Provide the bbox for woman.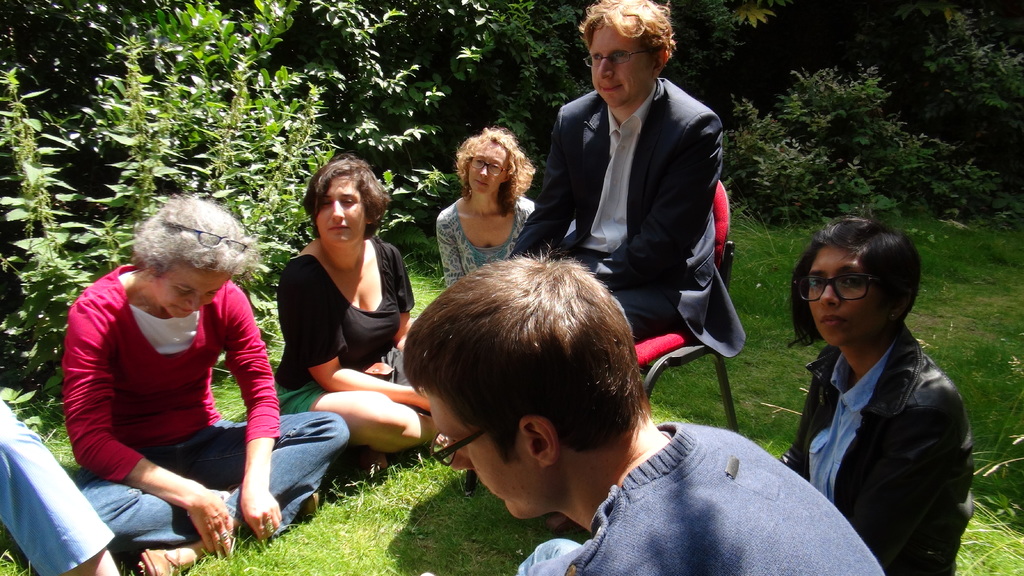
crop(261, 159, 412, 501).
